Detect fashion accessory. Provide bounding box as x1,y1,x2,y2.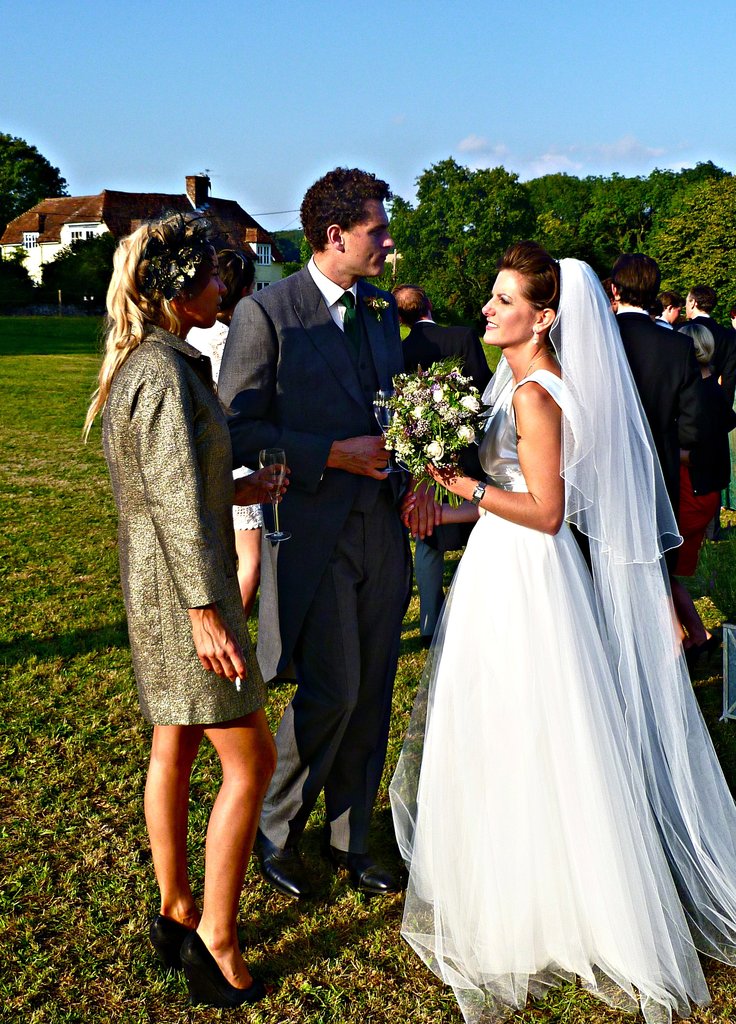
341,294,358,344.
